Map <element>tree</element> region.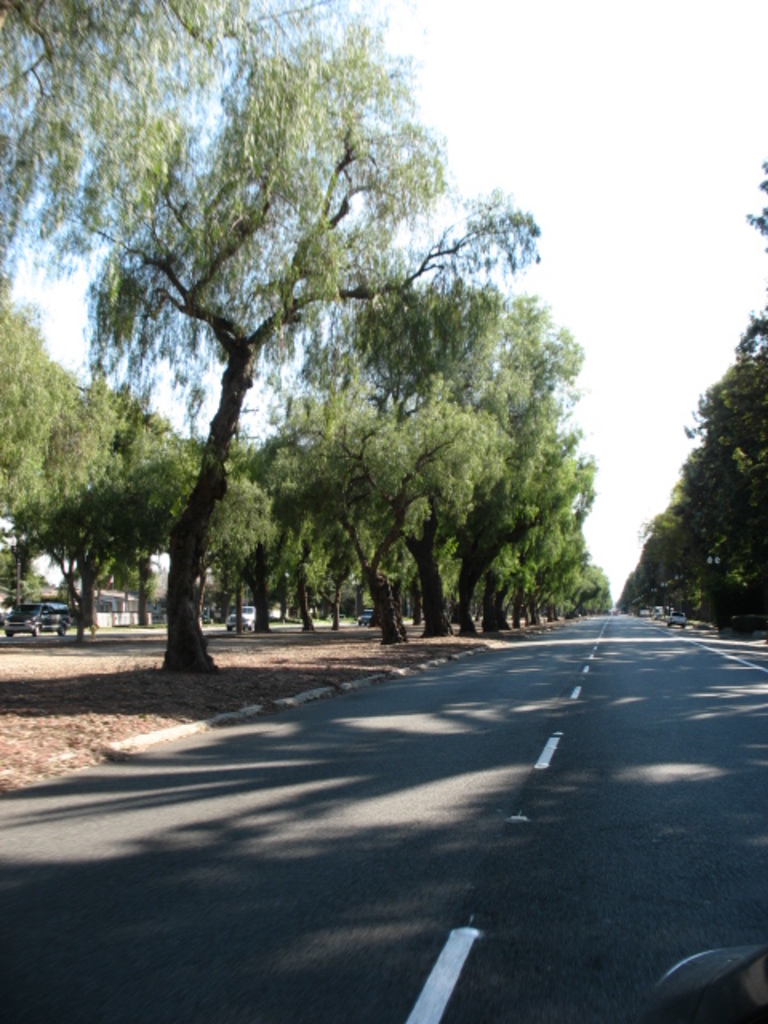
Mapped to crop(618, 317, 766, 632).
